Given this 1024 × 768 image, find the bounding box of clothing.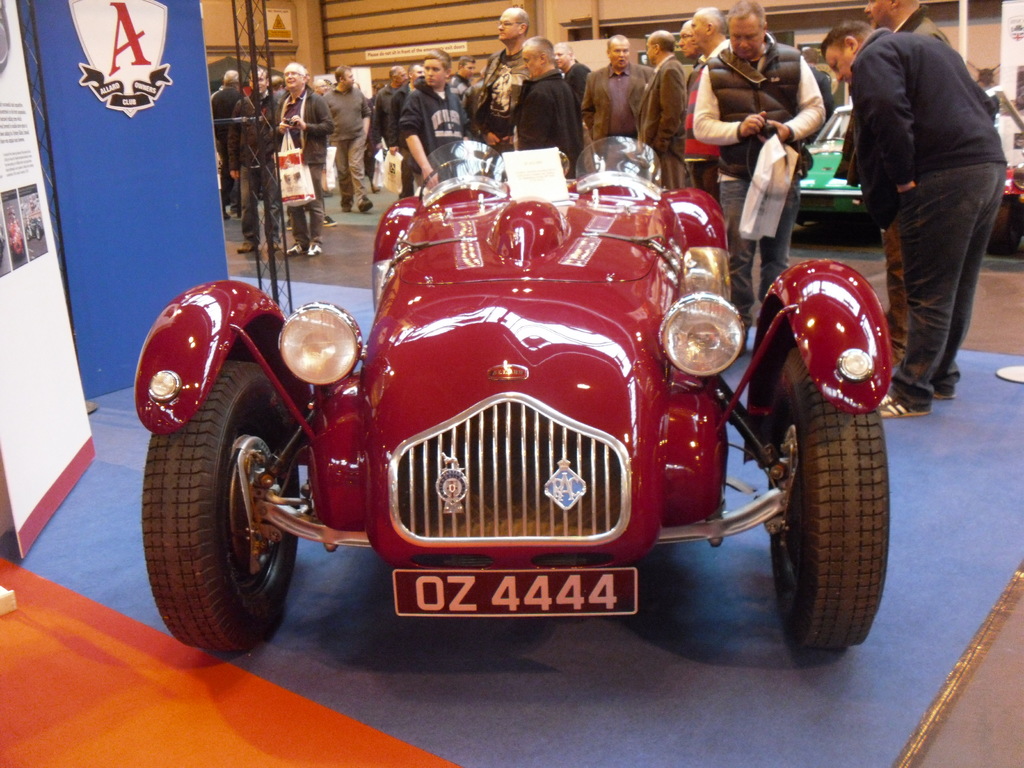
x1=318 y1=84 x2=374 y2=216.
